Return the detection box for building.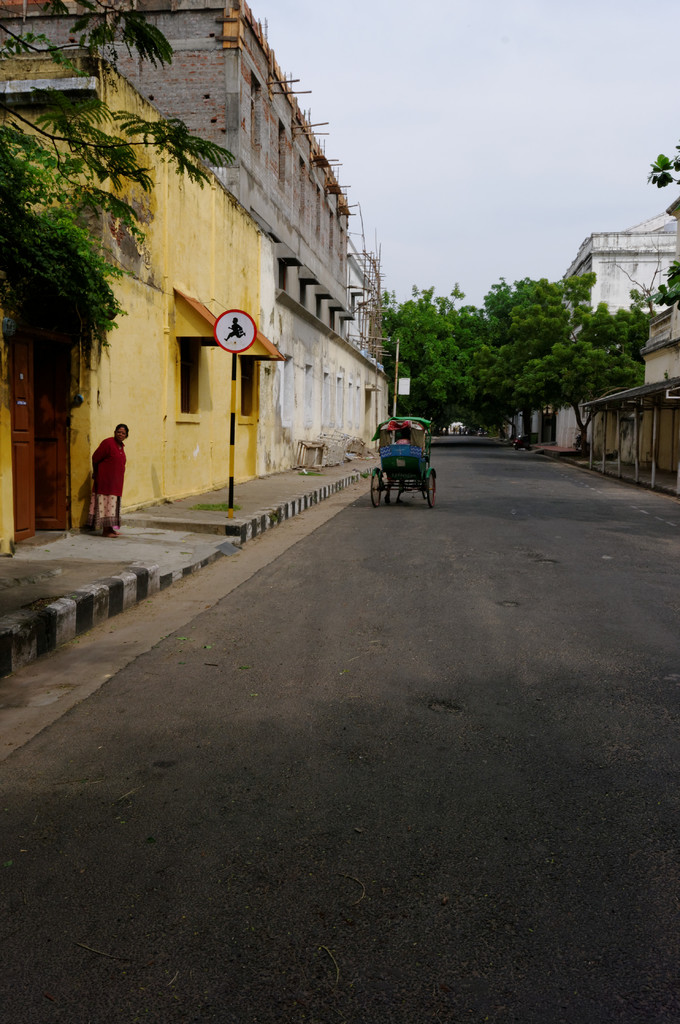
558, 206, 679, 444.
